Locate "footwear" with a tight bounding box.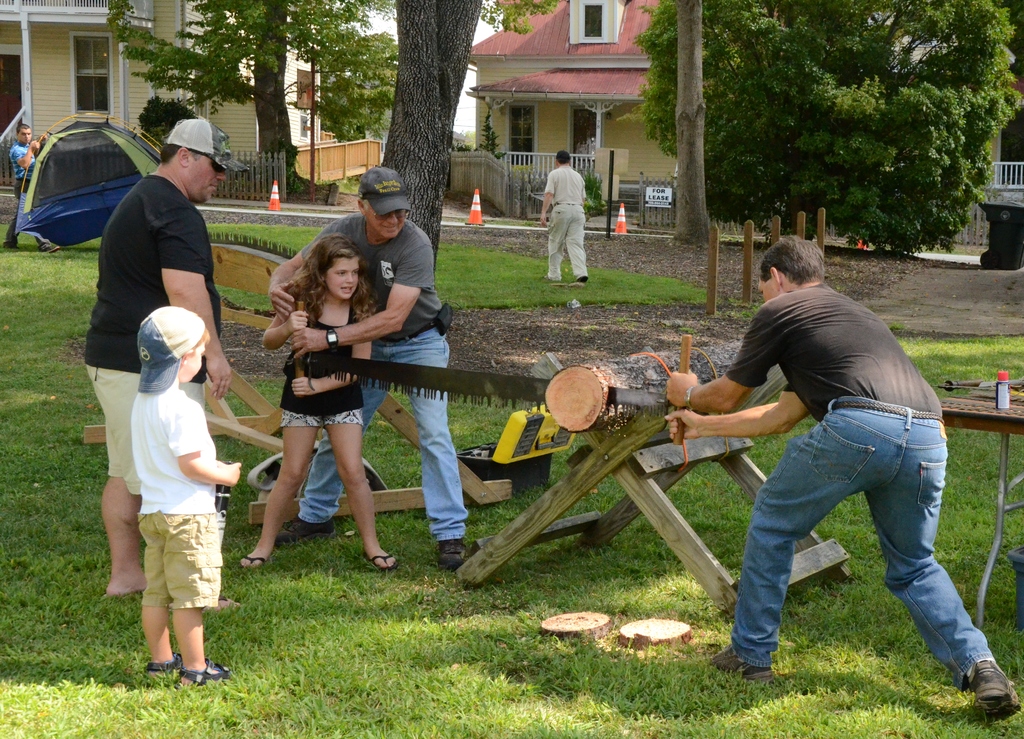
147/651/228/684.
